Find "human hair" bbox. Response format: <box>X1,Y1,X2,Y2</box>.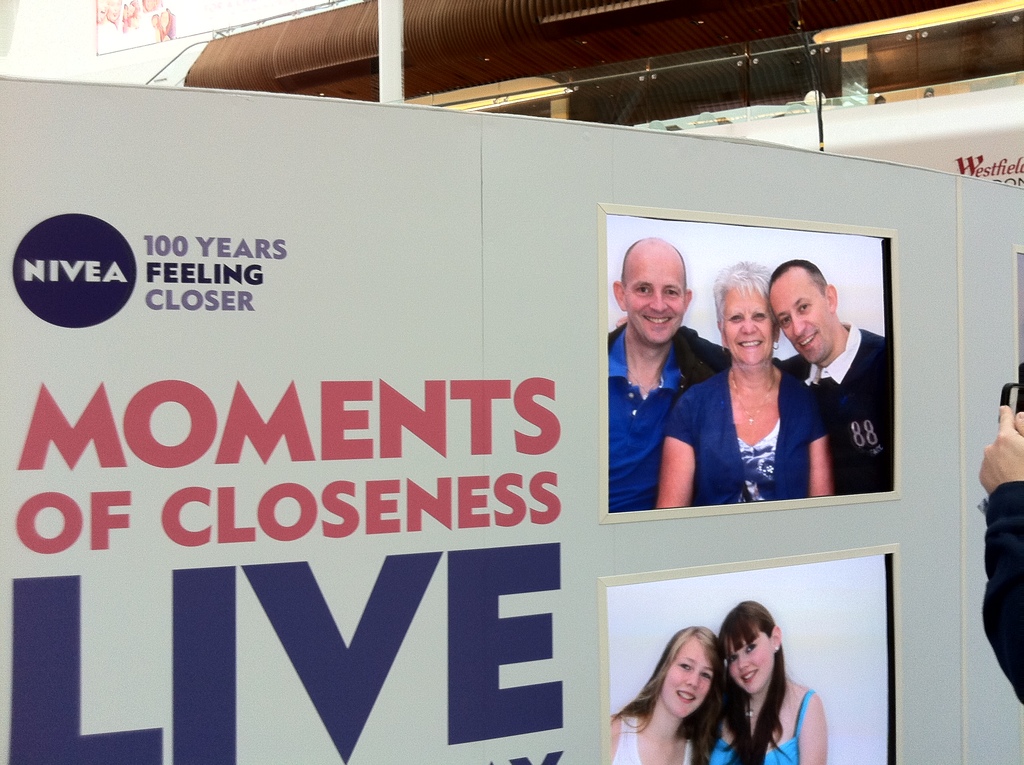
<box>771,255,833,290</box>.
